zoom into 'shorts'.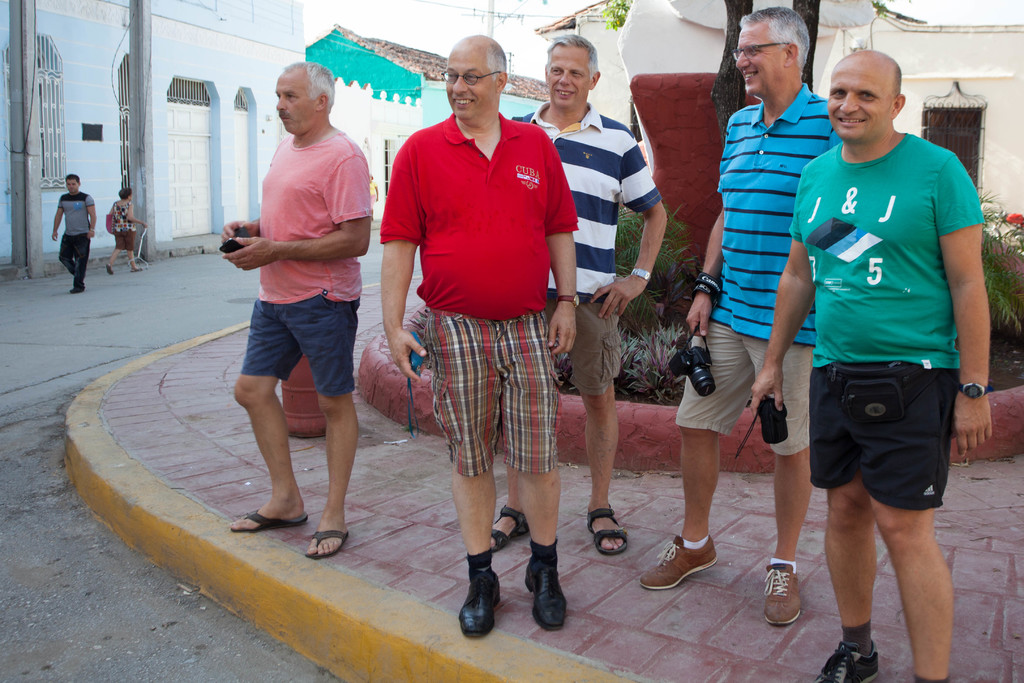
Zoom target: (239,293,359,395).
